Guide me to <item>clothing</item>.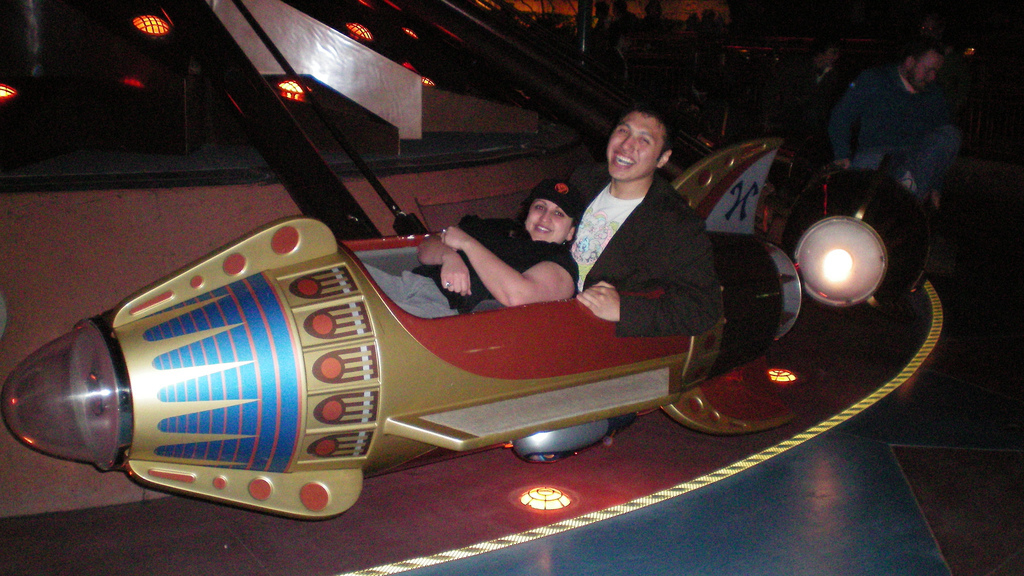
Guidance: 823,37,973,188.
